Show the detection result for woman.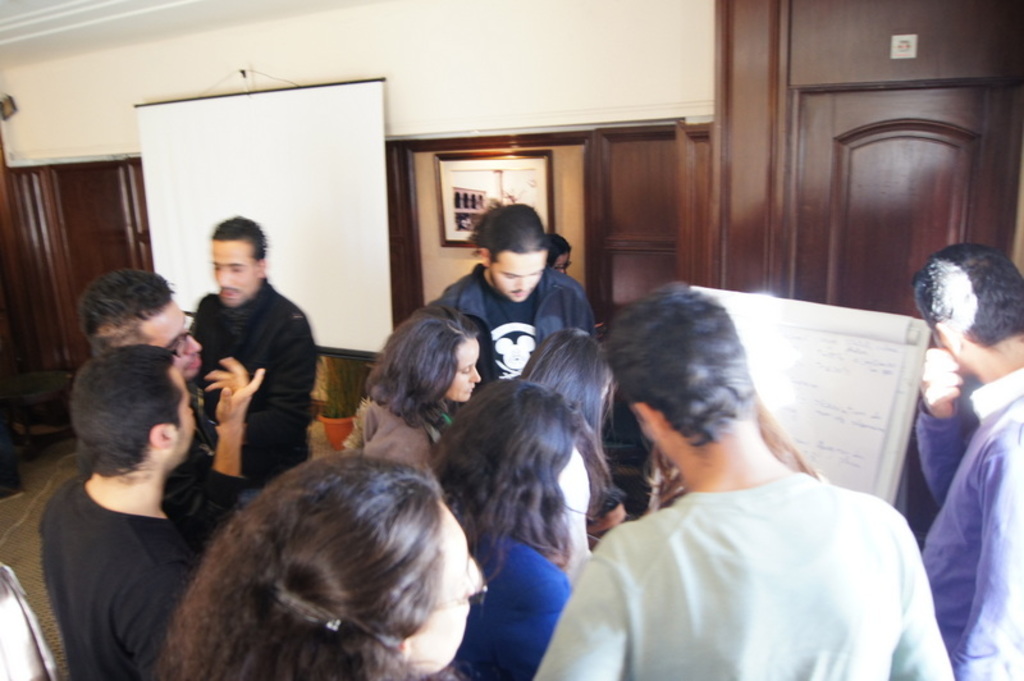
154/456/483/680.
